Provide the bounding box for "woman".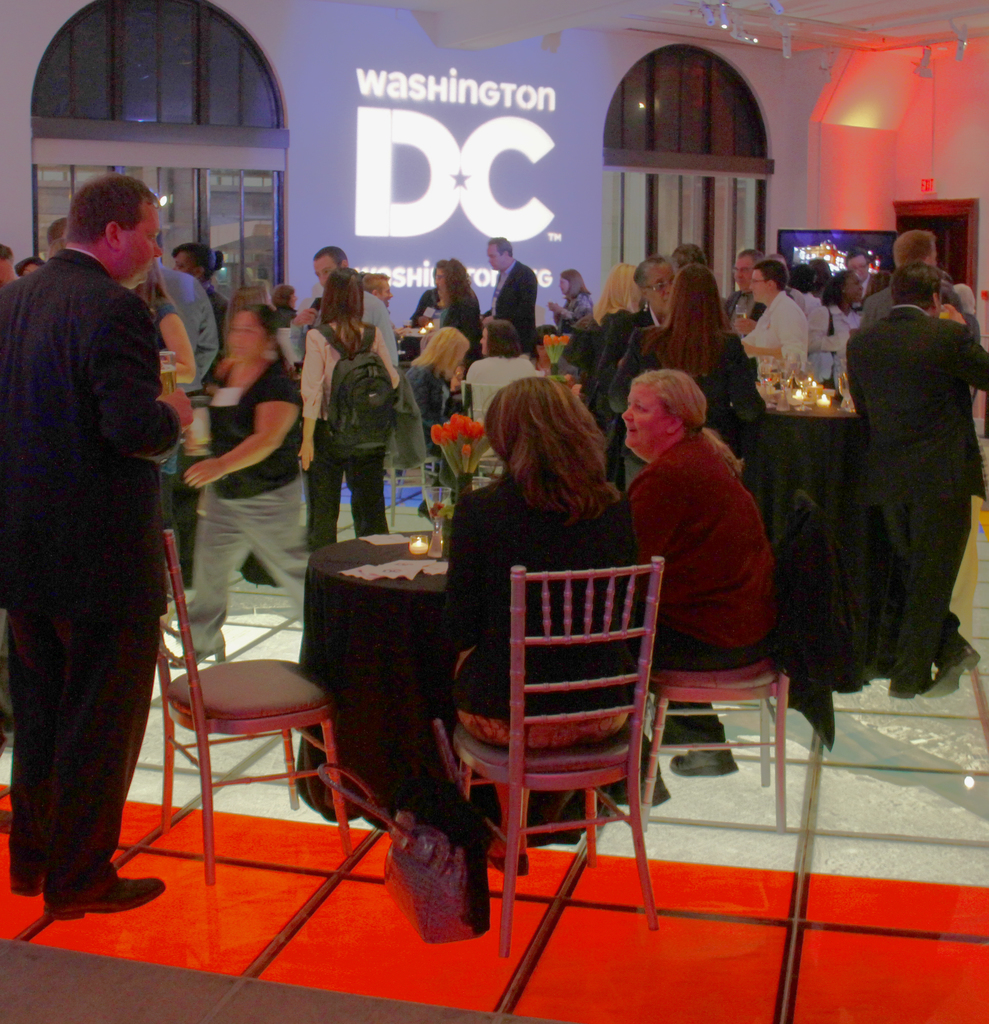
{"left": 807, "top": 272, "right": 861, "bottom": 391}.
